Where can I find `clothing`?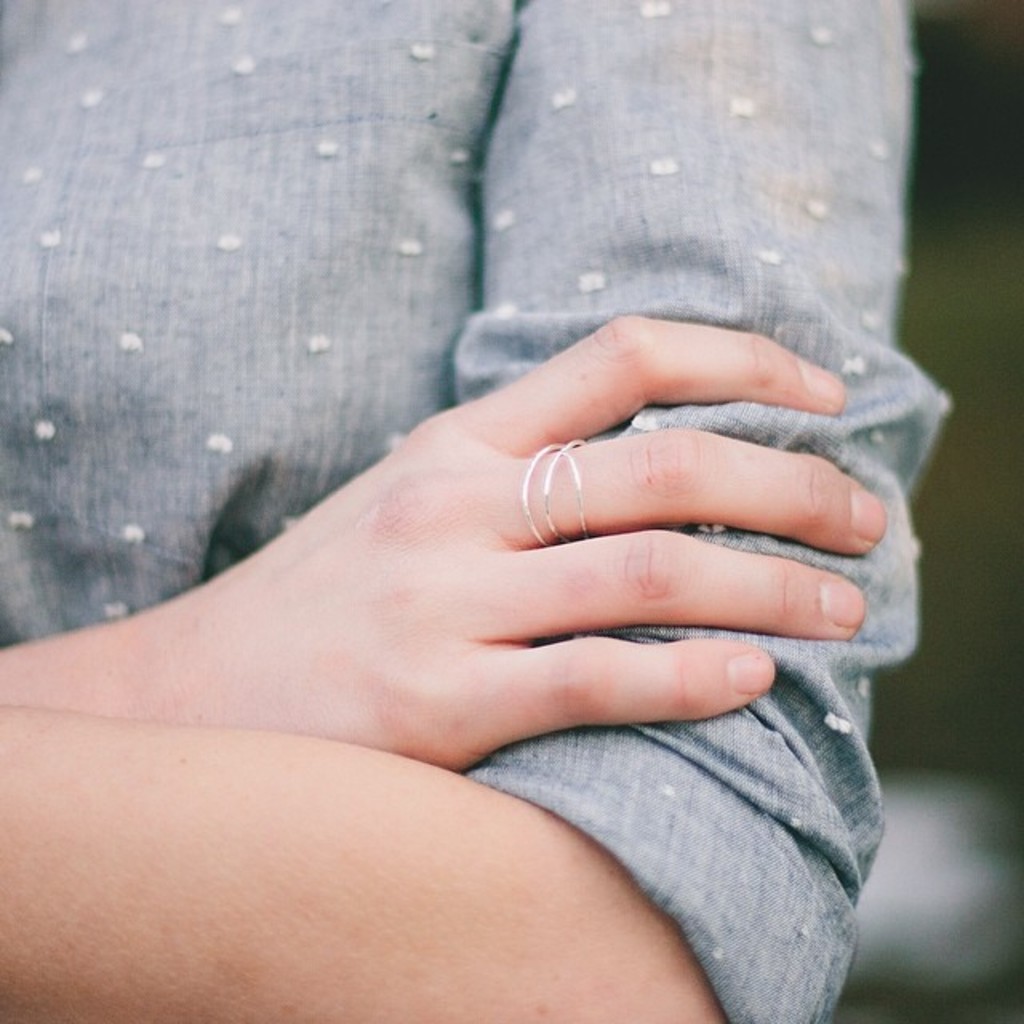
You can find it at (0,0,947,1019).
